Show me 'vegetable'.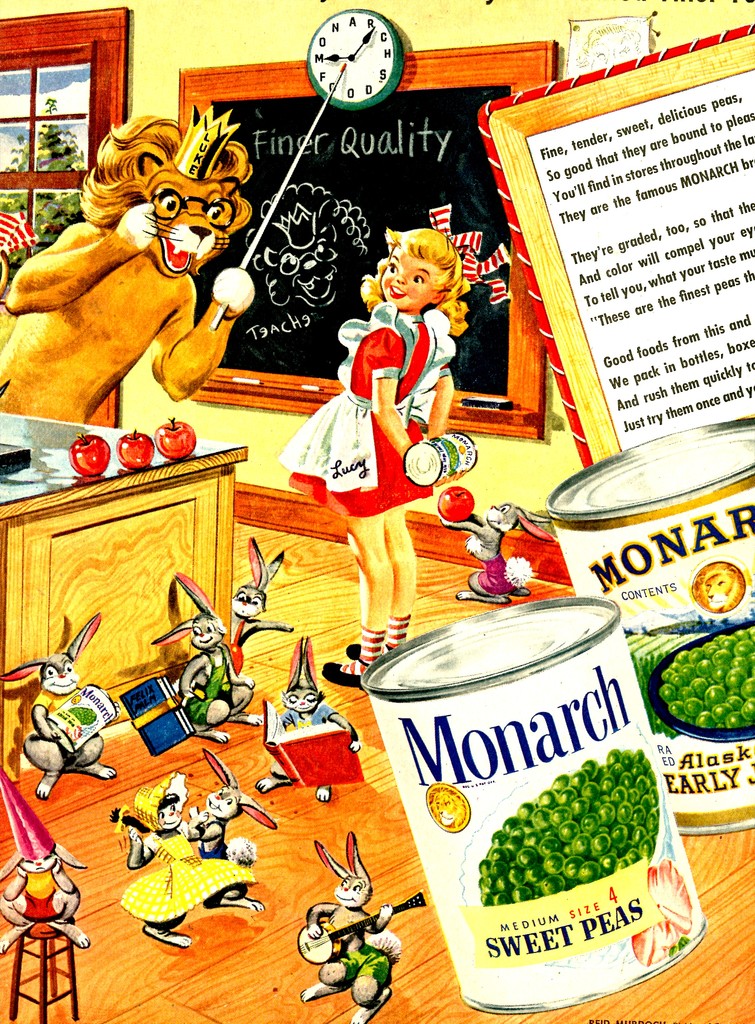
'vegetable' is here: <region>664, 628, 754, 726</region>.
